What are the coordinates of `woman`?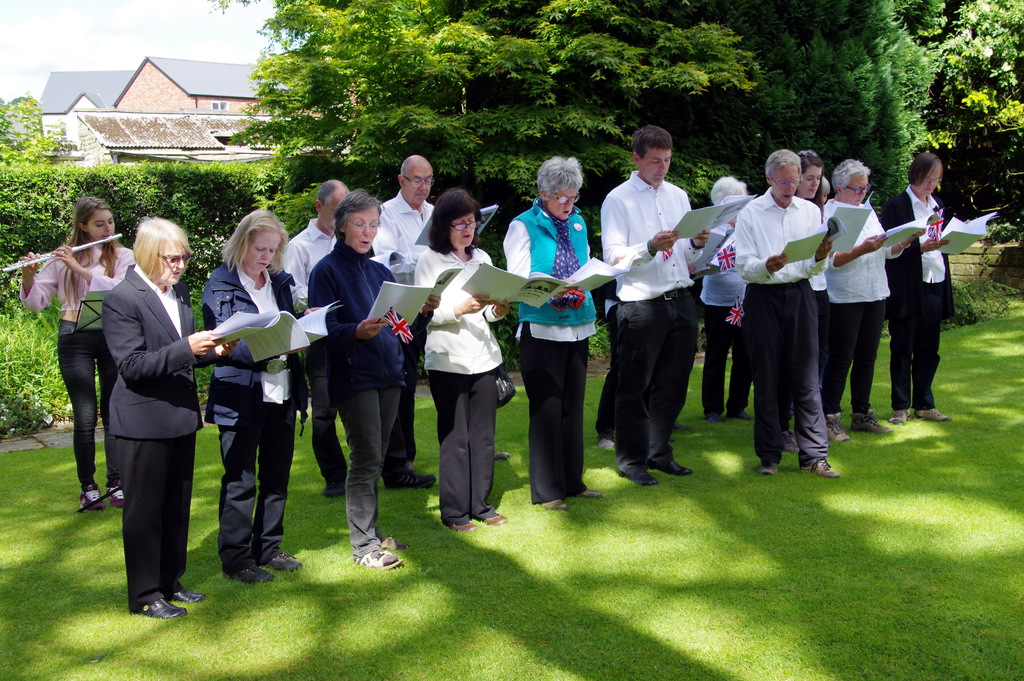
region(881, 152, 971, 423).
